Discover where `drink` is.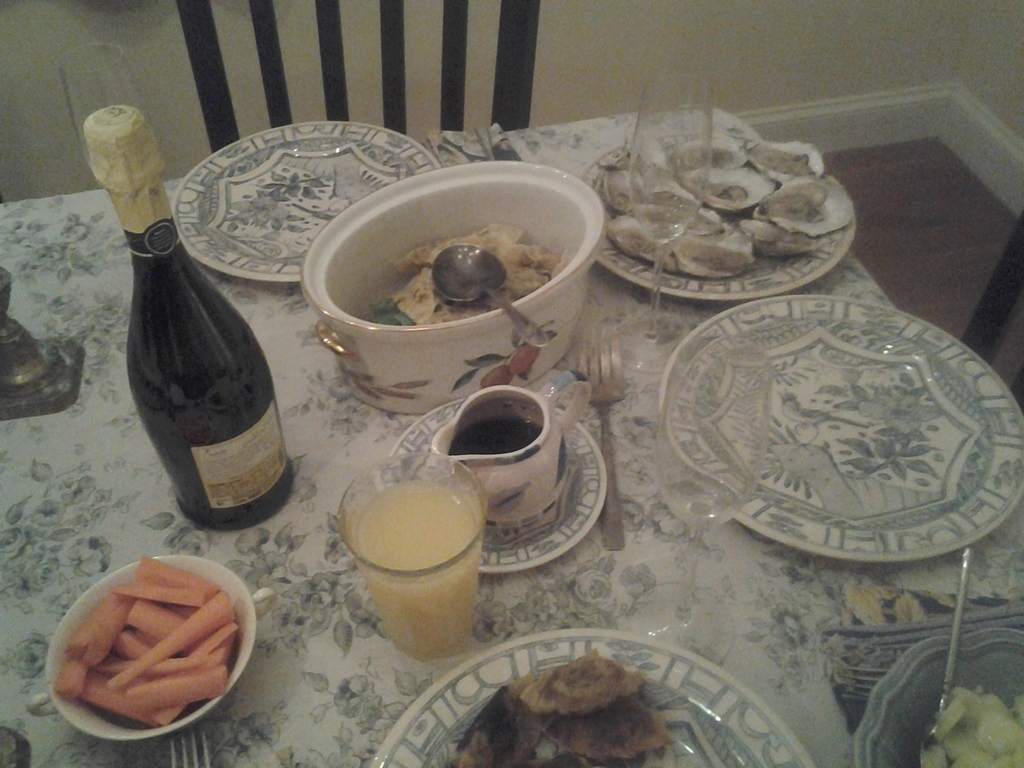
Discovered at <box>82,106,292,532</box>.
